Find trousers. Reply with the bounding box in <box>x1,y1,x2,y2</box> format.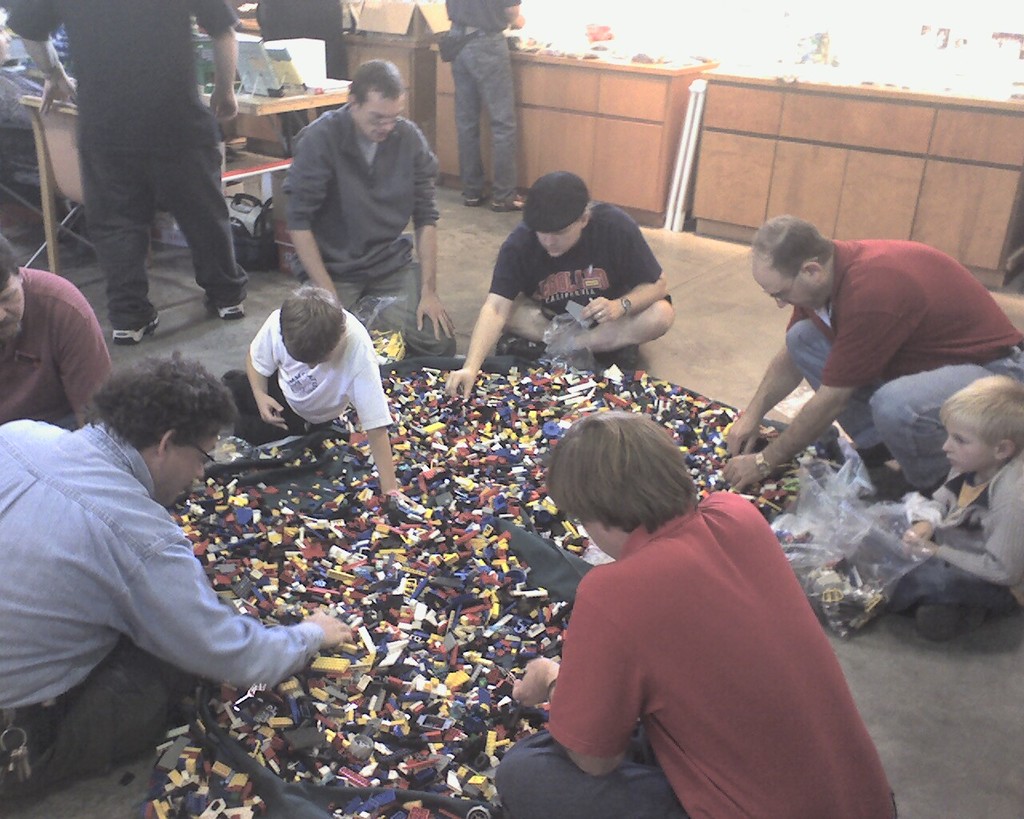
<box>0,642,163,804</box>.
